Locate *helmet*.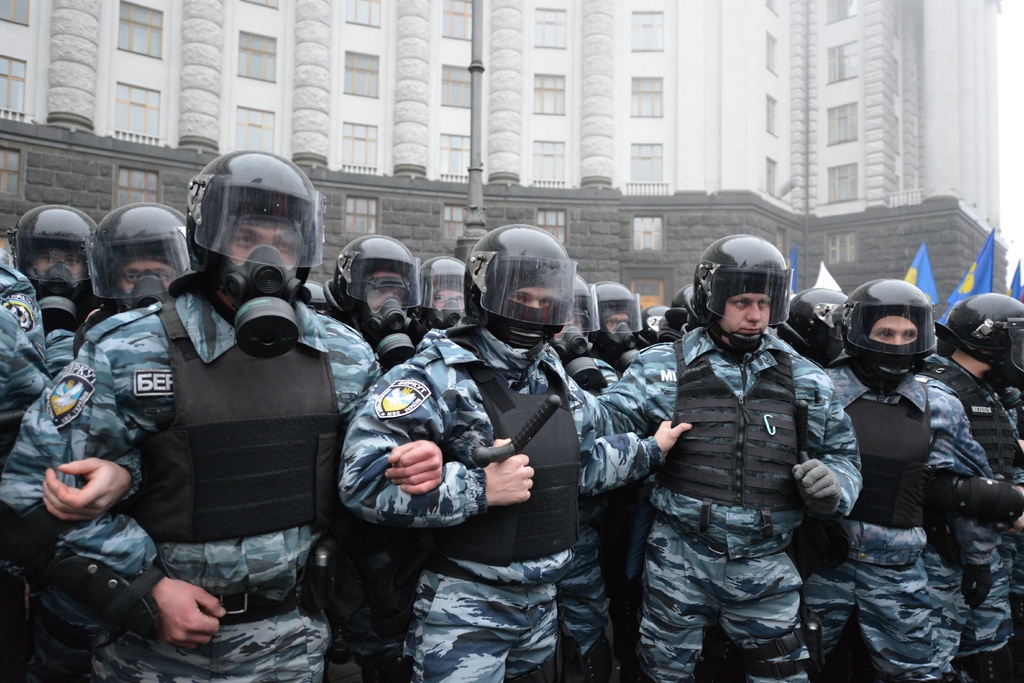
Bounding box: left=593, top=275, right=643, bottom=354.
